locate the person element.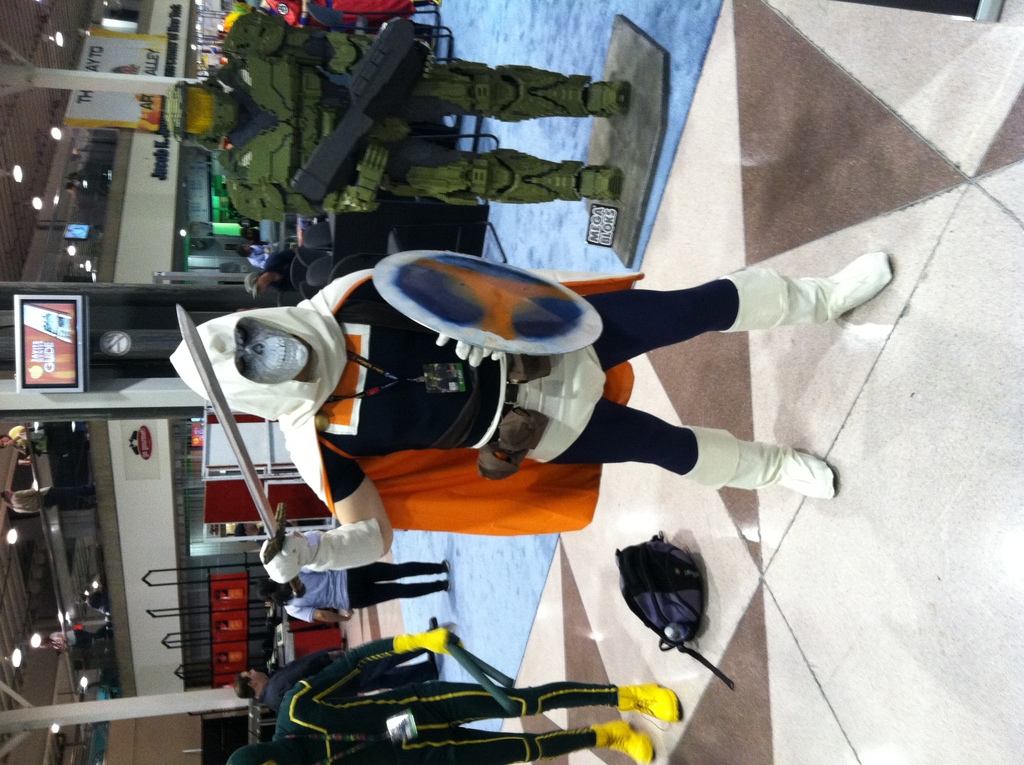
Element bbox: BBox(222, 625, 691, 764).
